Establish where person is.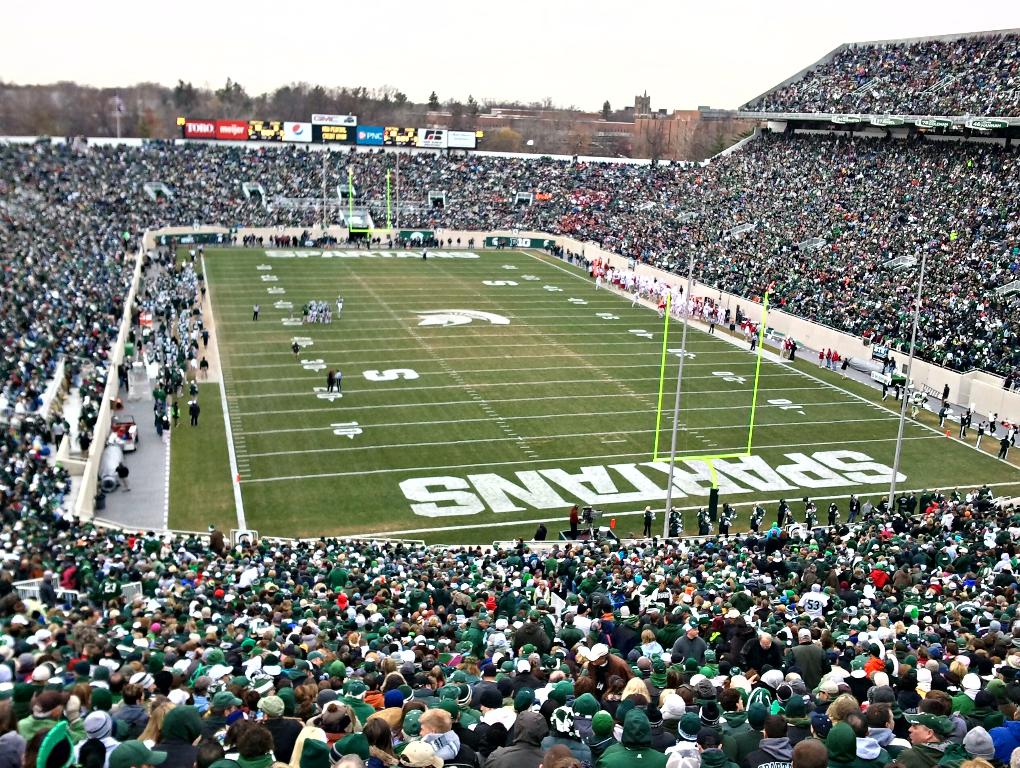
Established at 854,494,857,523.
